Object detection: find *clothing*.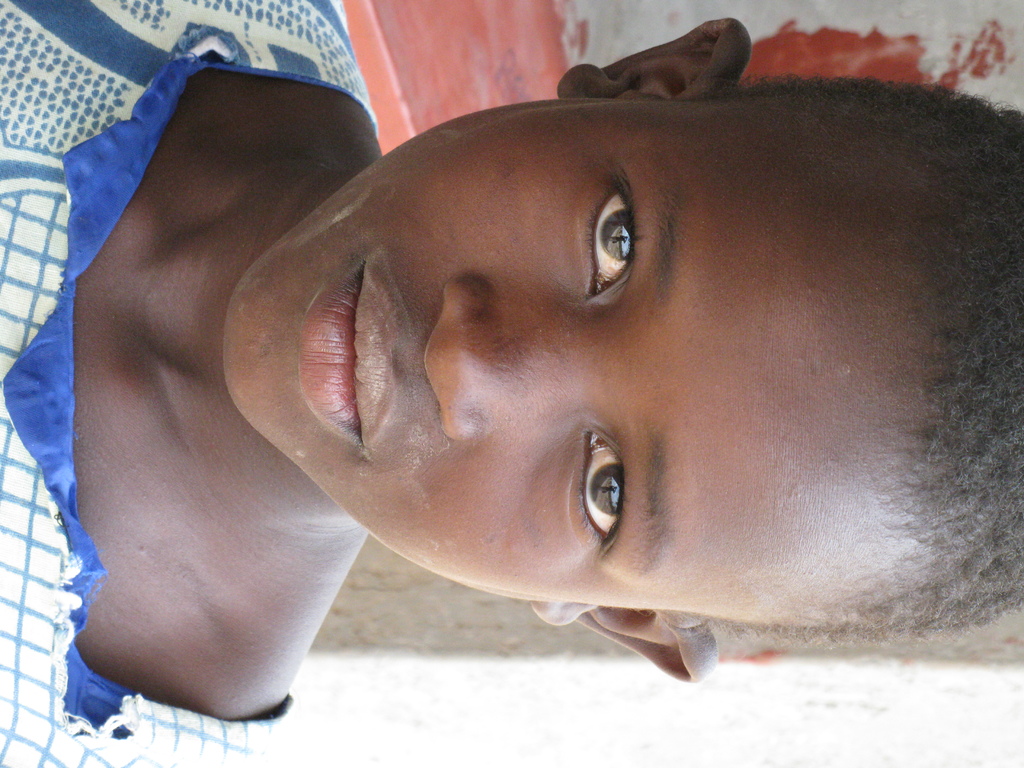
bbox=[15, 9, 368, 672].
